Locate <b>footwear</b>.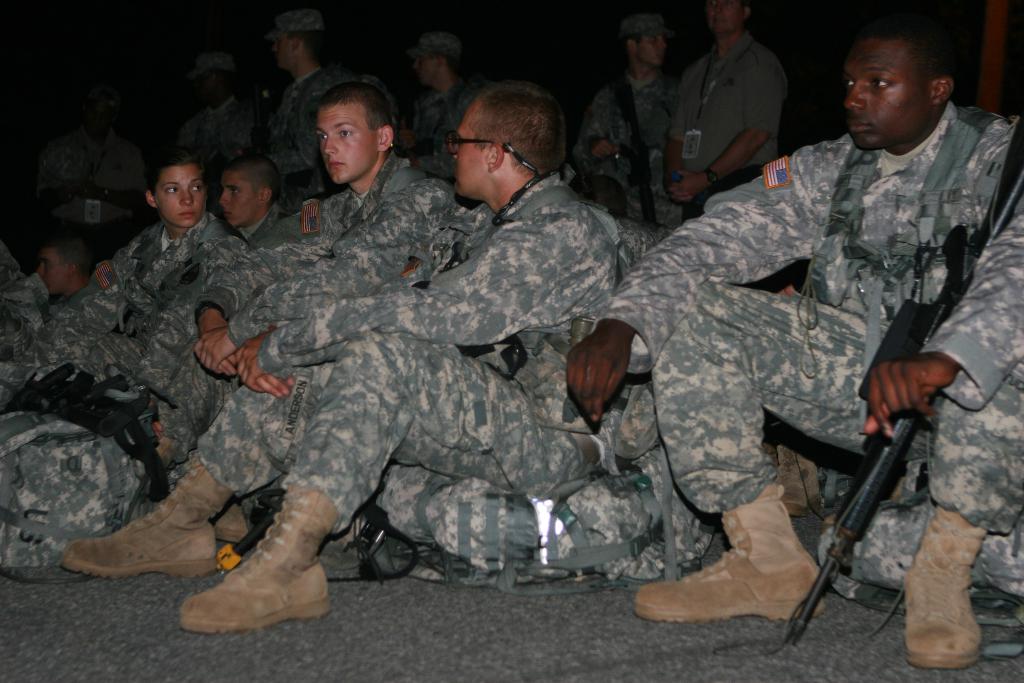
Bounding box: [900, 502, 988, 672].
